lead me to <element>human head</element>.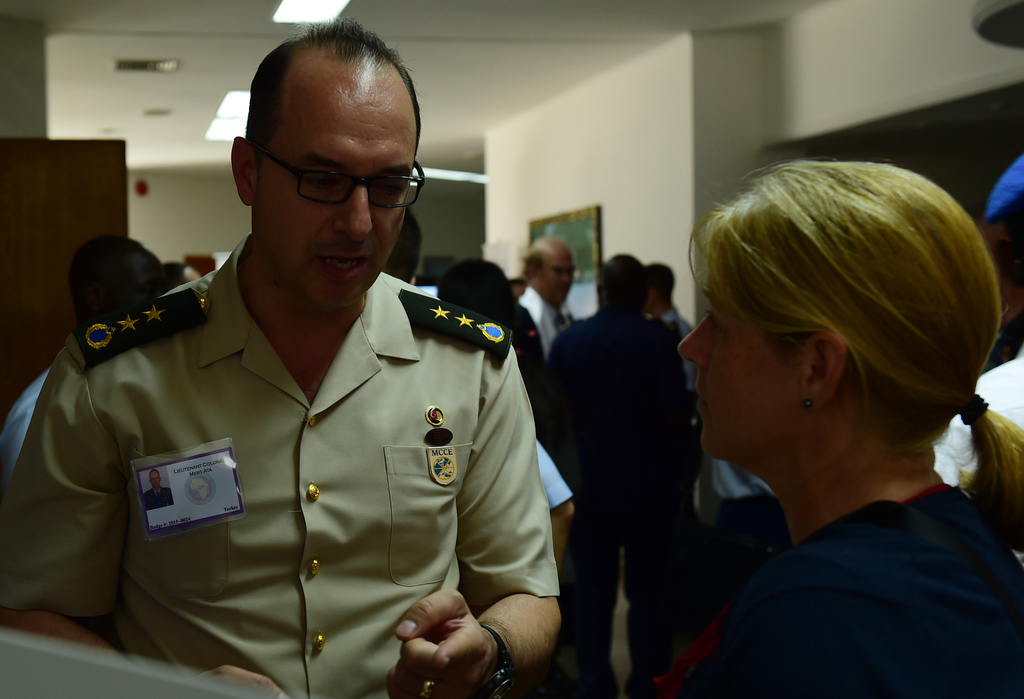
Lead to {"left": 521, "top": 234, "right": 575, "bottom": 307}.
